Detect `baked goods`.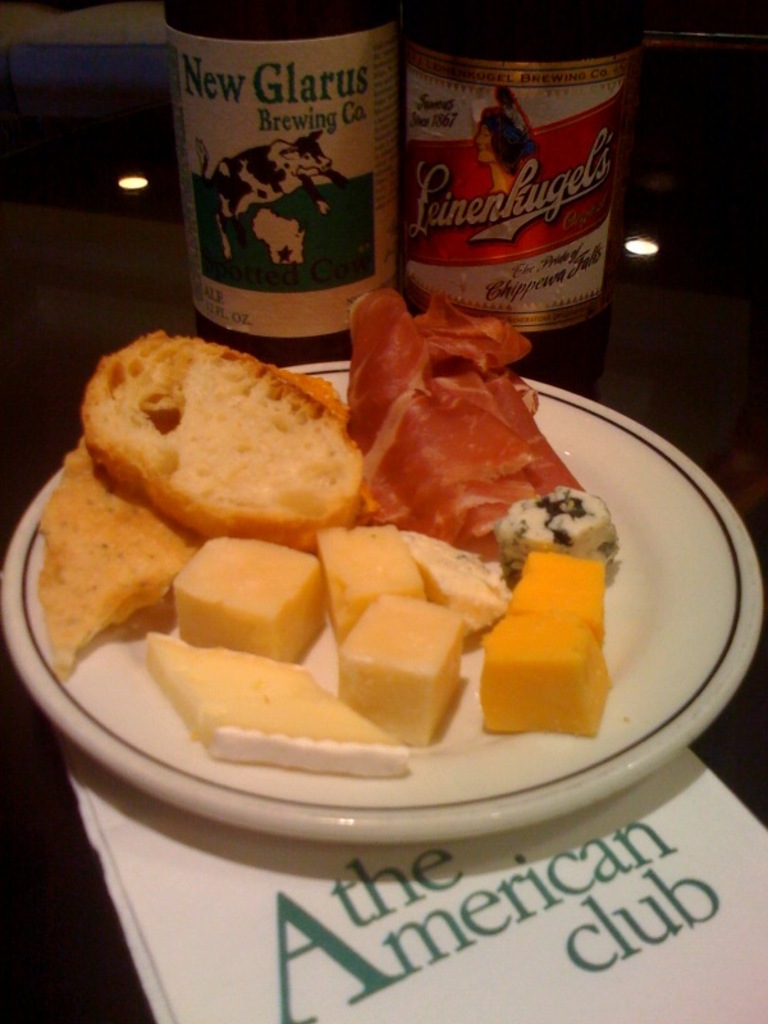
Detected at [left=41, top=439, right=187, bottom=699].
